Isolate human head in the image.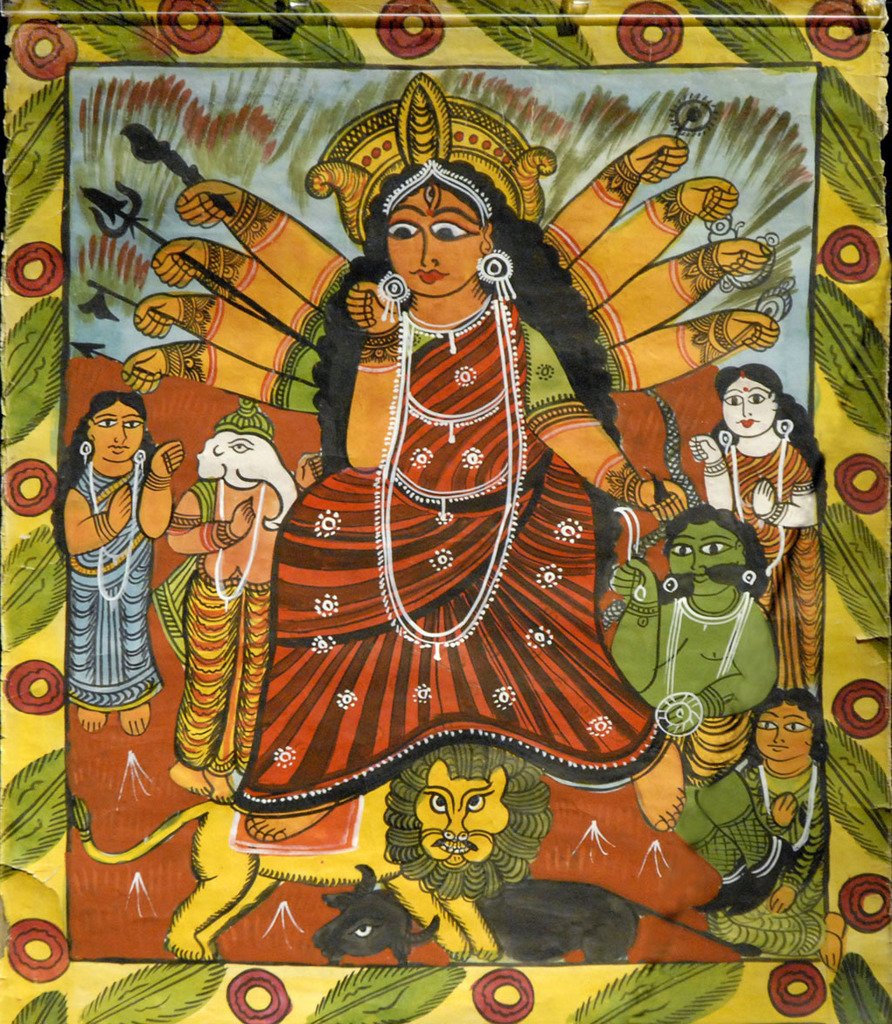
Isolated region: [x1=754, y1=690, x2=827, y2=756].
